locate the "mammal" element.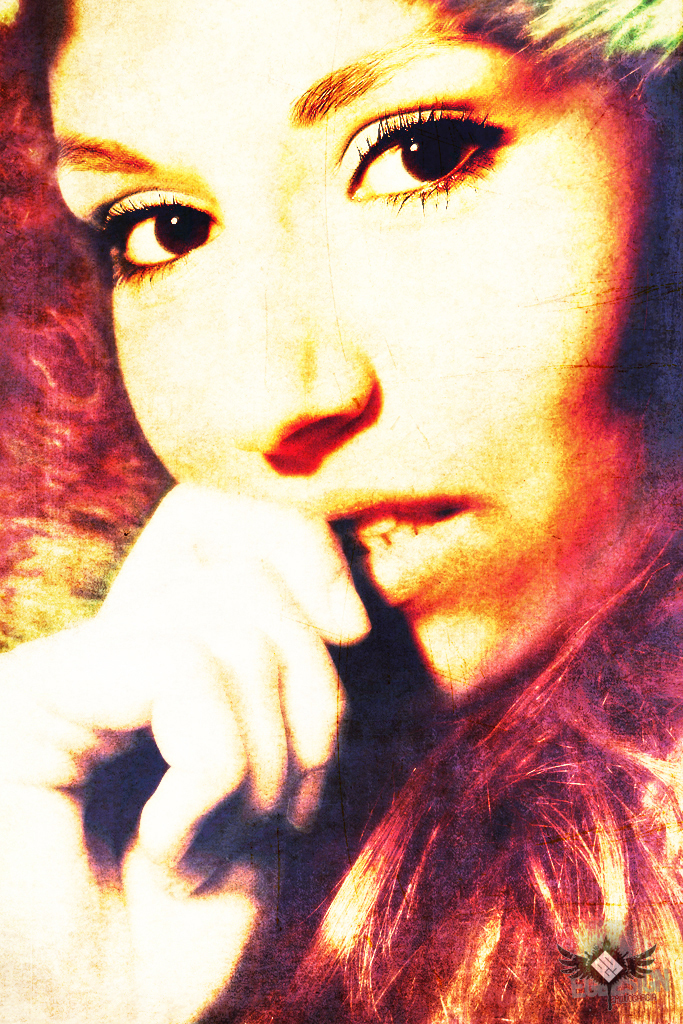
Element bbox: (0,0,682,877).
